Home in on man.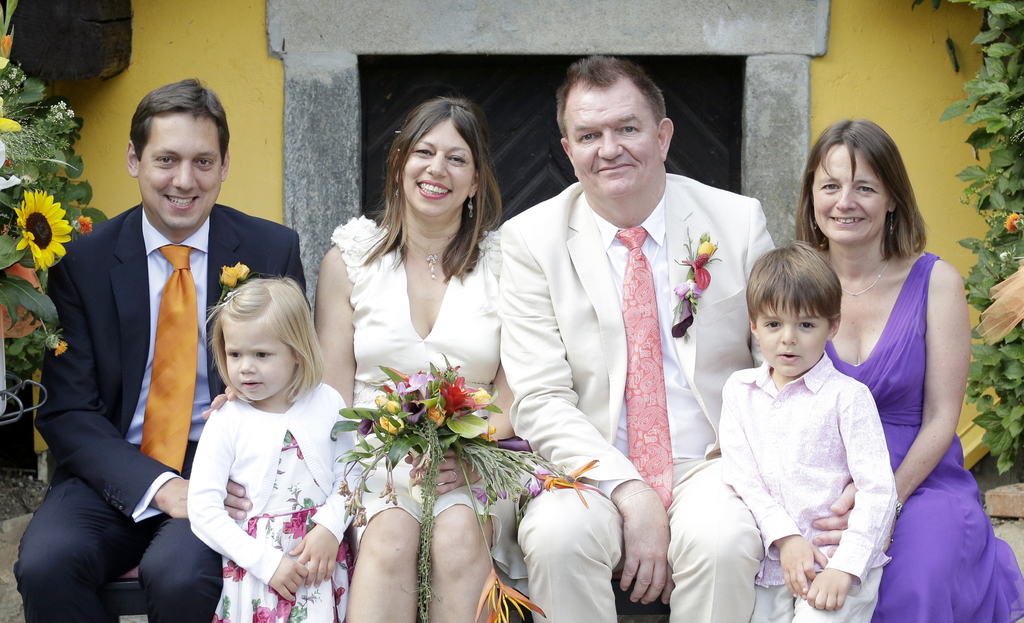
Homed in at box(496, 50, 888, 622).
